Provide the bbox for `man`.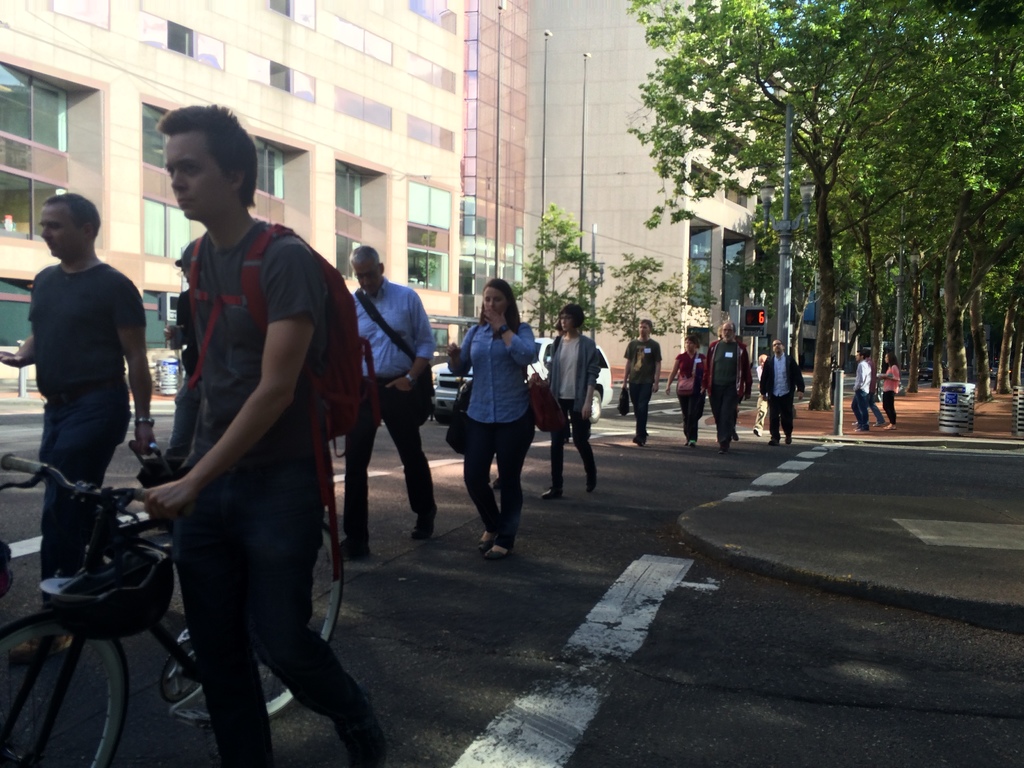
bbox=(333, 245, 444, 564).
